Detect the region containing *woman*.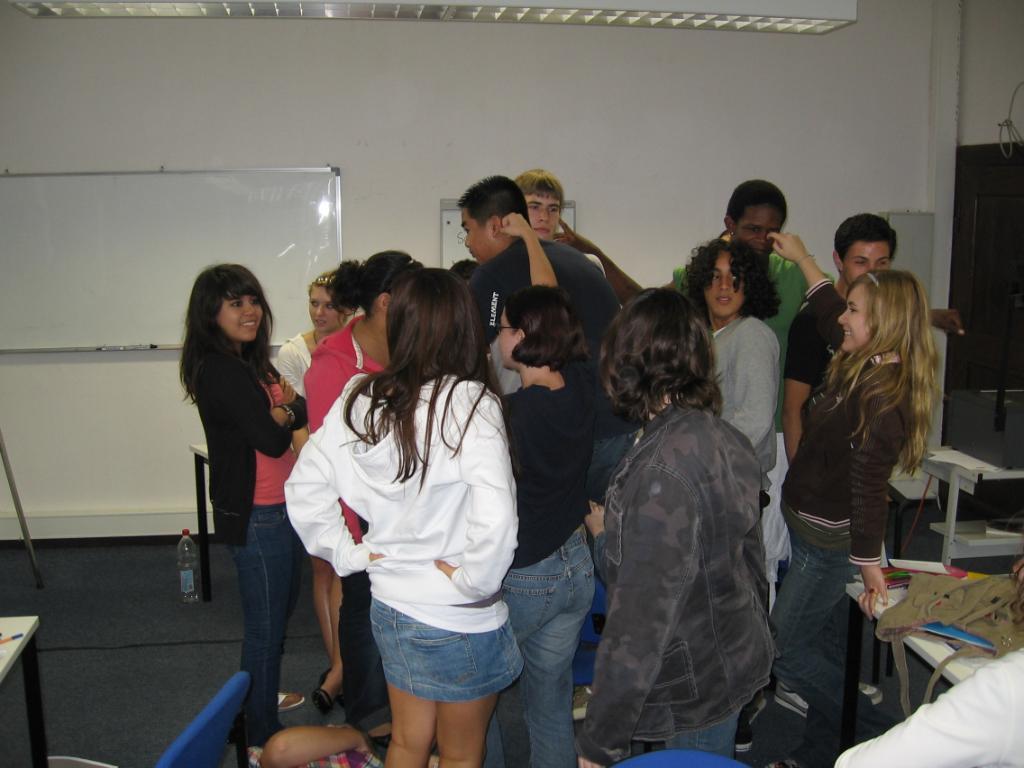
<box>762,229,938,767</box>.
